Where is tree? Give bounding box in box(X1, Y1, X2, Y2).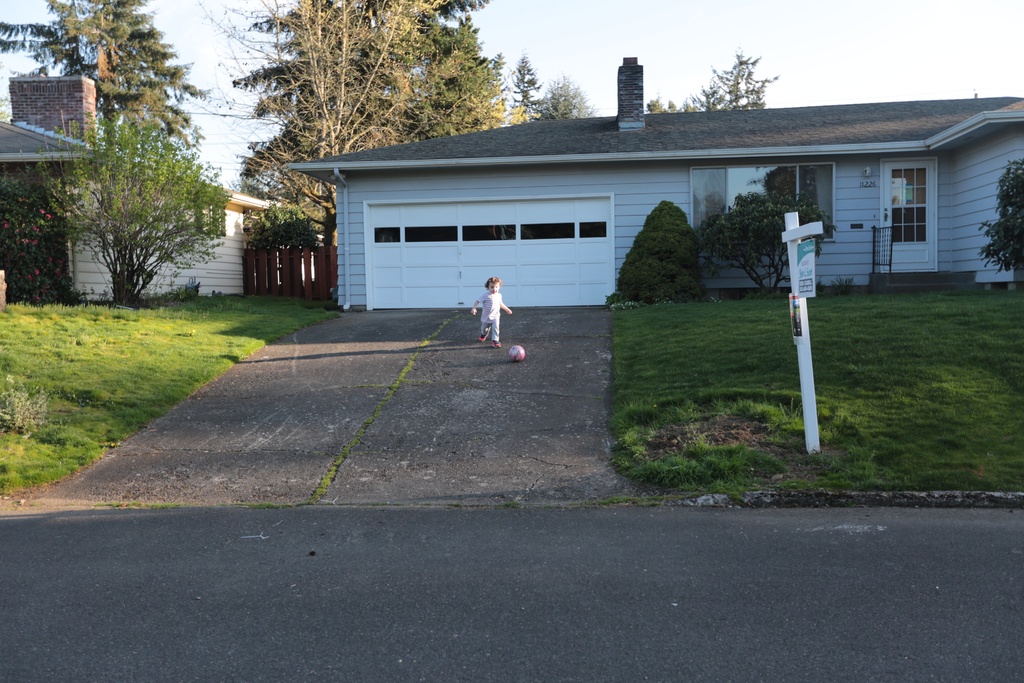
box(45, 75, 221, 313).
